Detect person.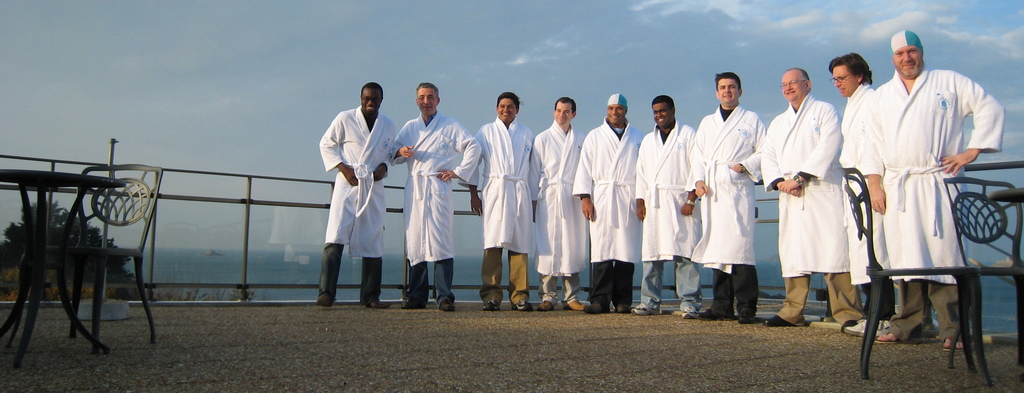
Detected at 571, 92, 648, 317.
